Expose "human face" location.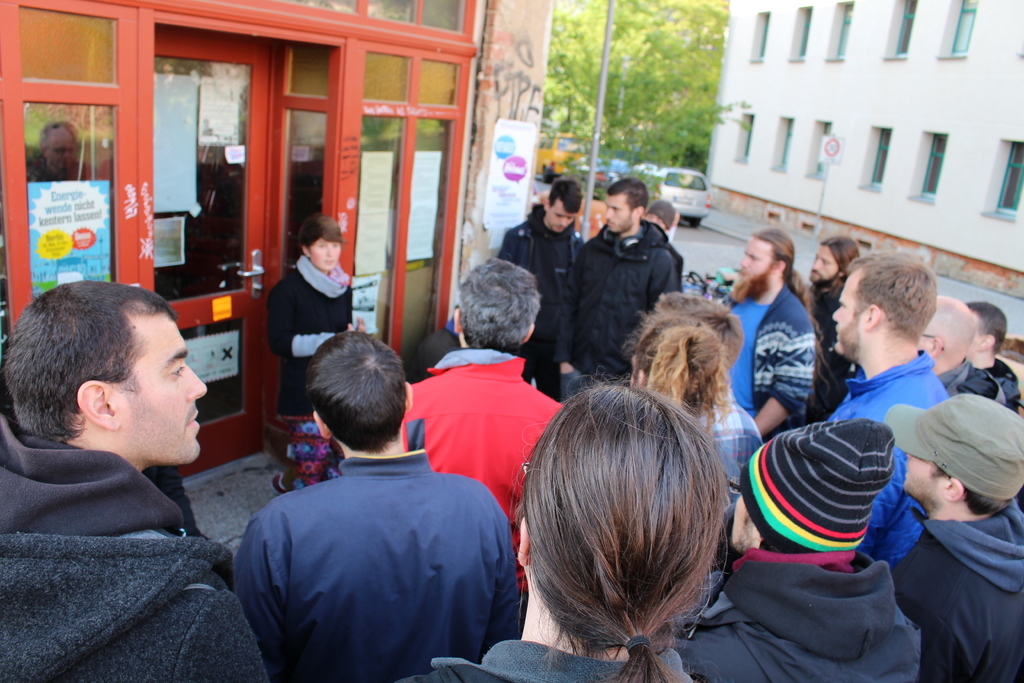
Exposed at detection(313, 234, 333, 268).
